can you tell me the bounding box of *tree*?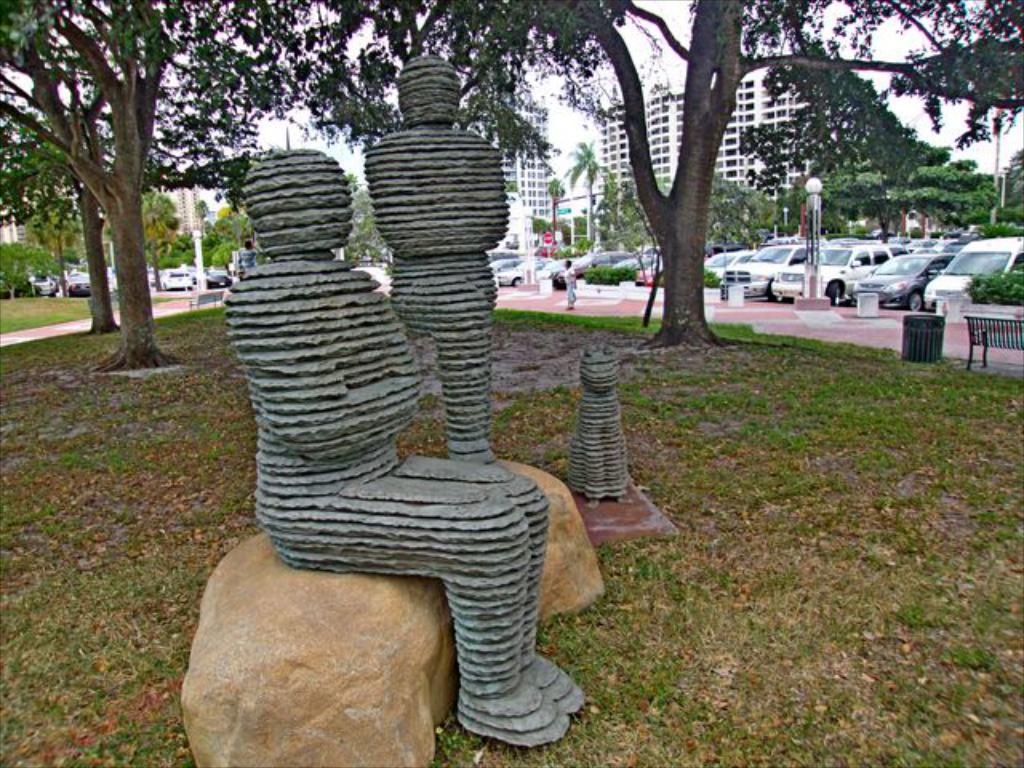
x1=288, y1=0, x2=643, y2=171.
